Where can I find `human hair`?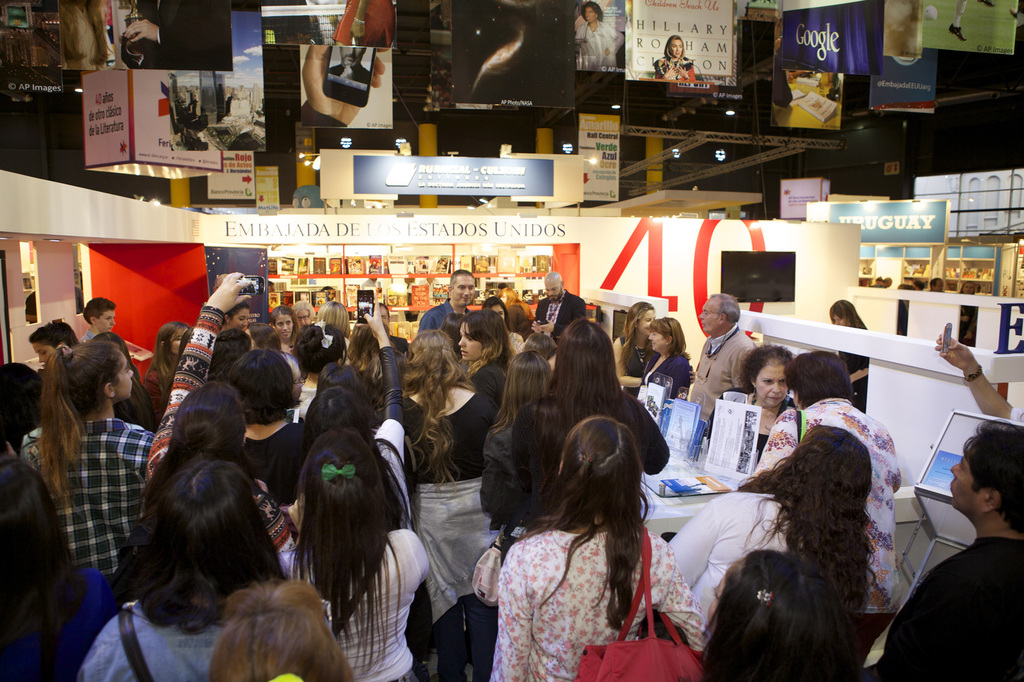
You can find it at [left=734, top=424, right=885, bottom=681].
